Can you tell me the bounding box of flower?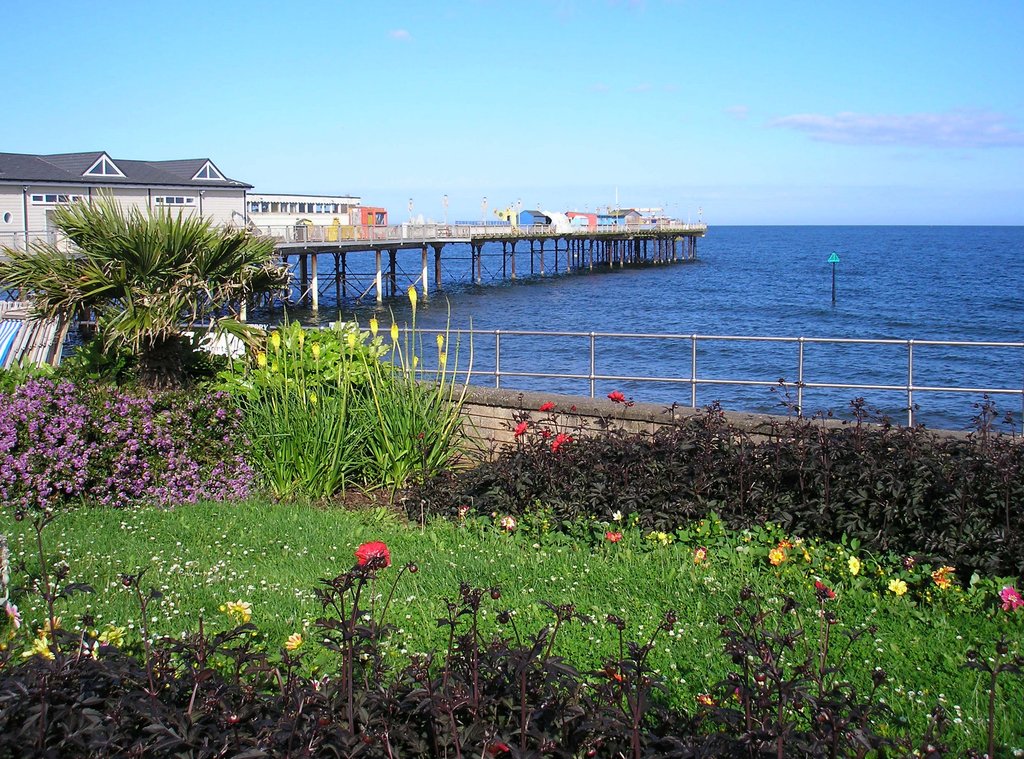
608 391 629 407.
